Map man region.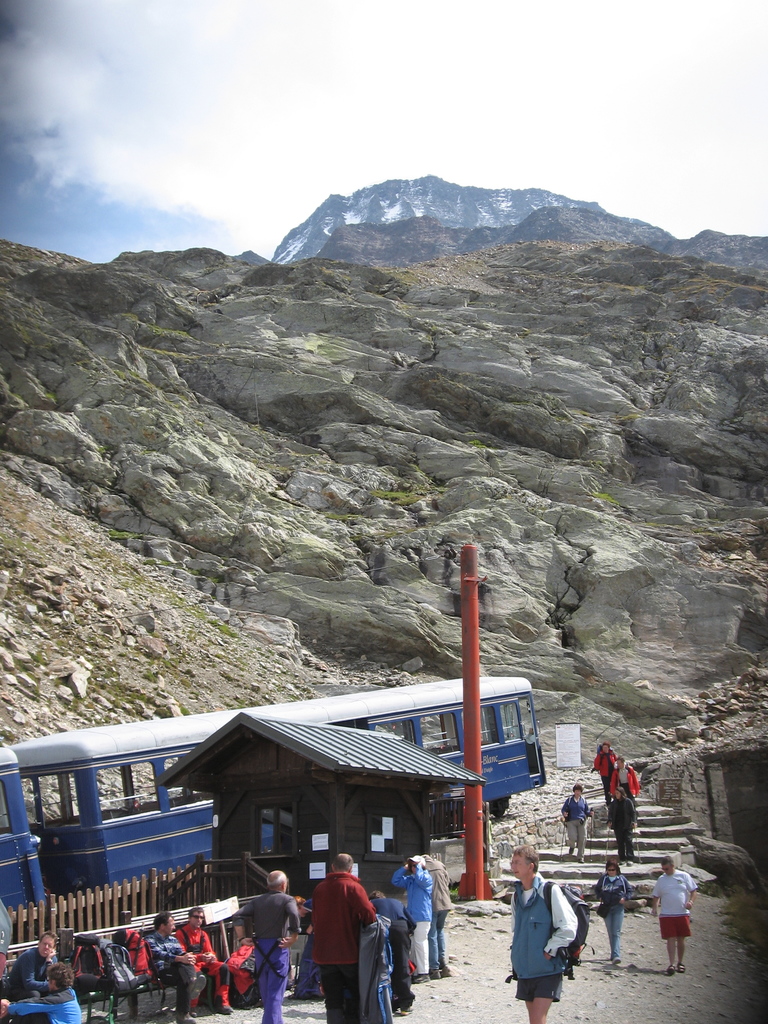
Mapped to BBox(651, 851, 700, 975).
